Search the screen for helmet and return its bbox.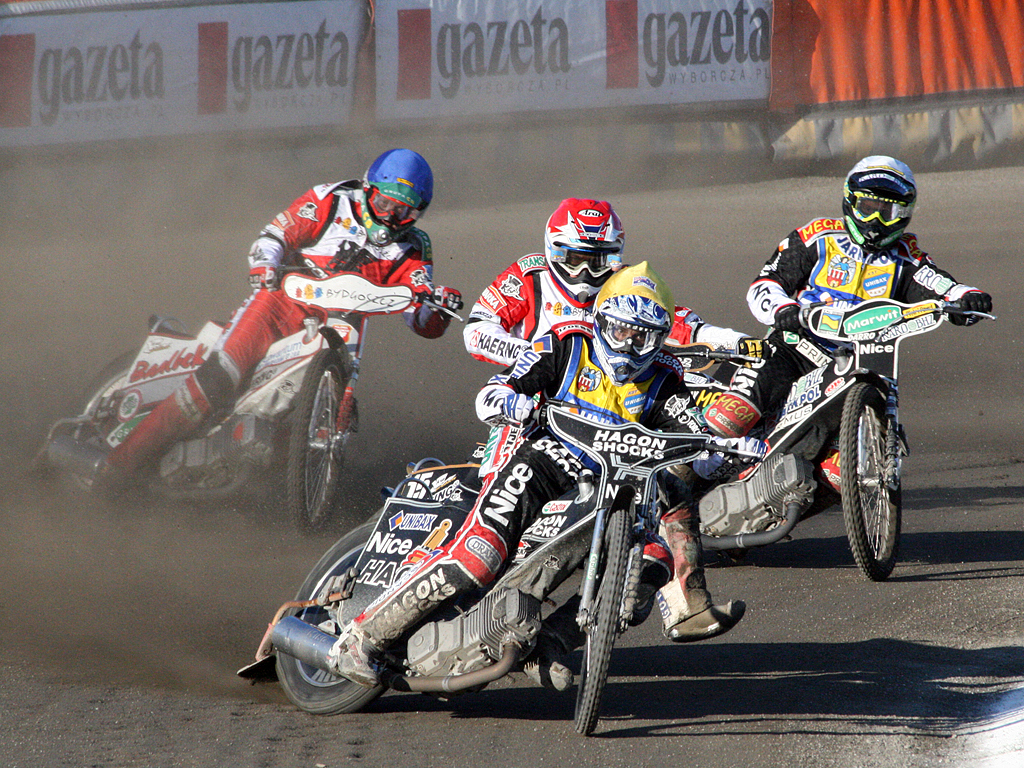
Found: BBox(838, 157, 919, 256).
